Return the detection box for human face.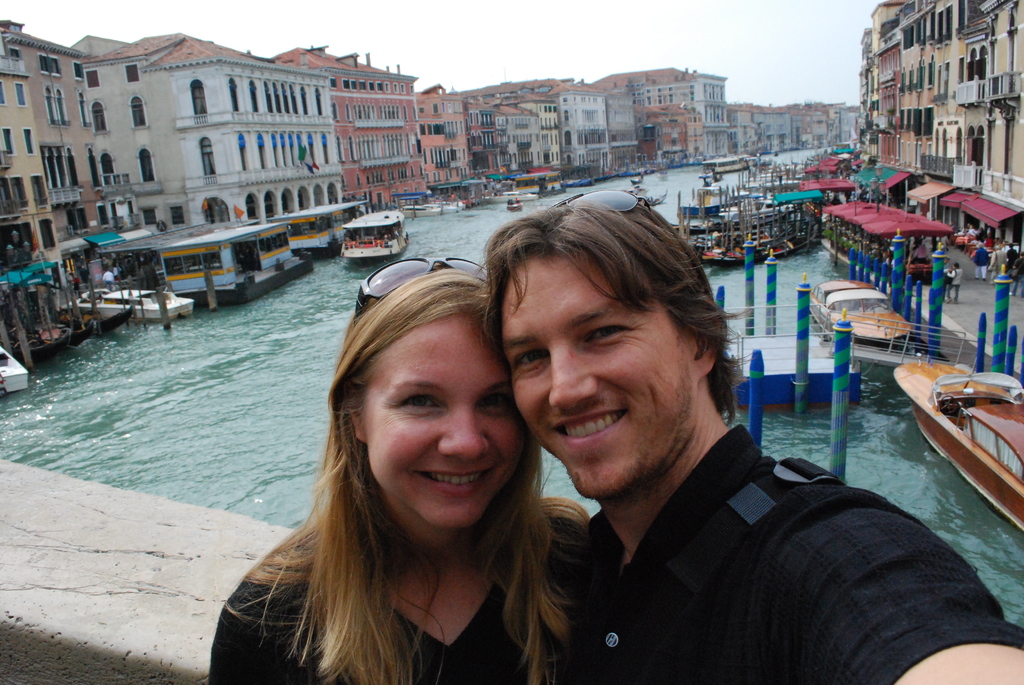
detection(362, 313, 524, 528).
